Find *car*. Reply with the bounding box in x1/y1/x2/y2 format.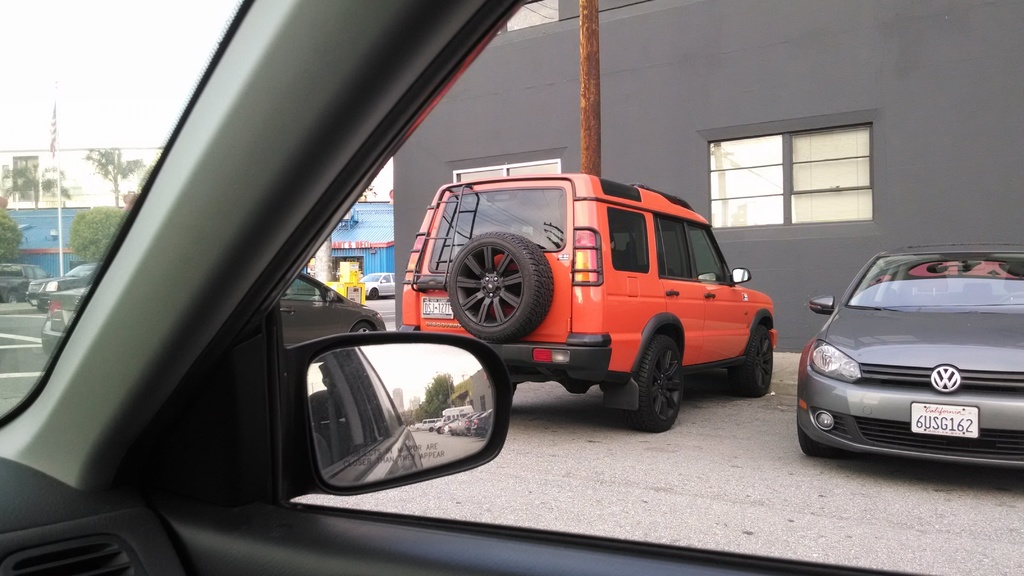
44/266/383/352.
